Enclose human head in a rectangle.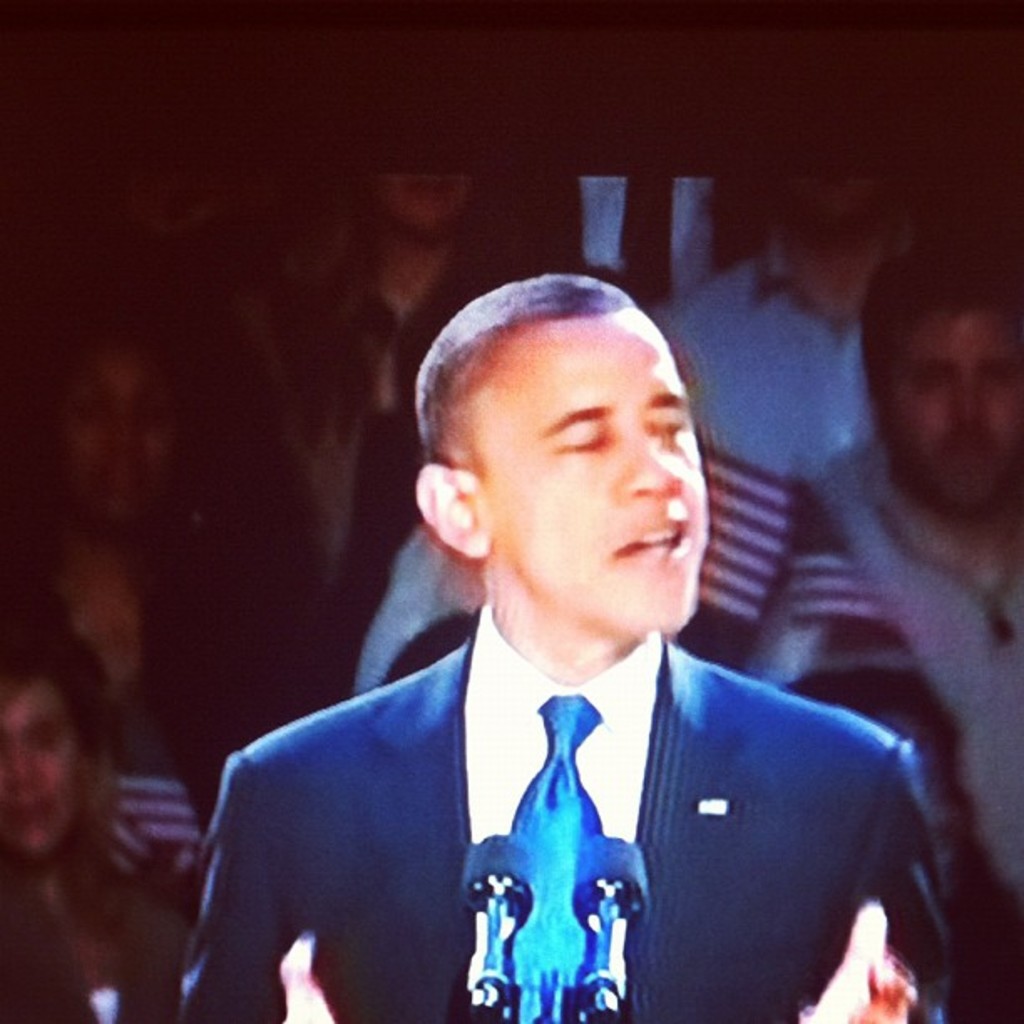
(398, 264, 724, 648).
